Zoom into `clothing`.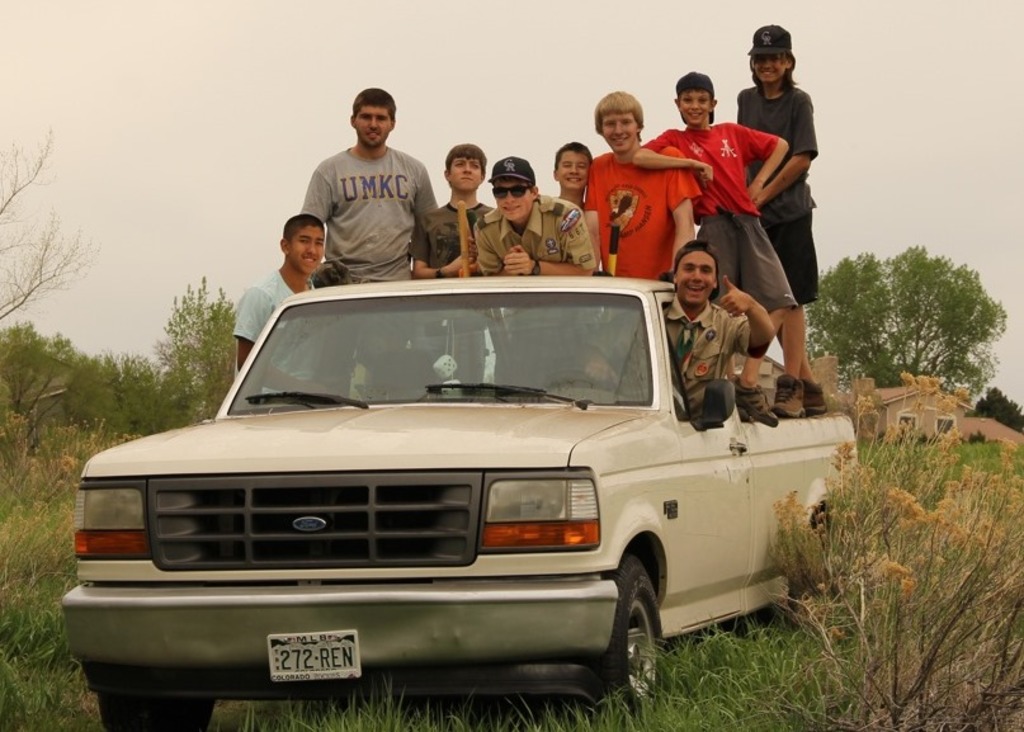
Zoom target: rect(587, 128, 688, 282).
